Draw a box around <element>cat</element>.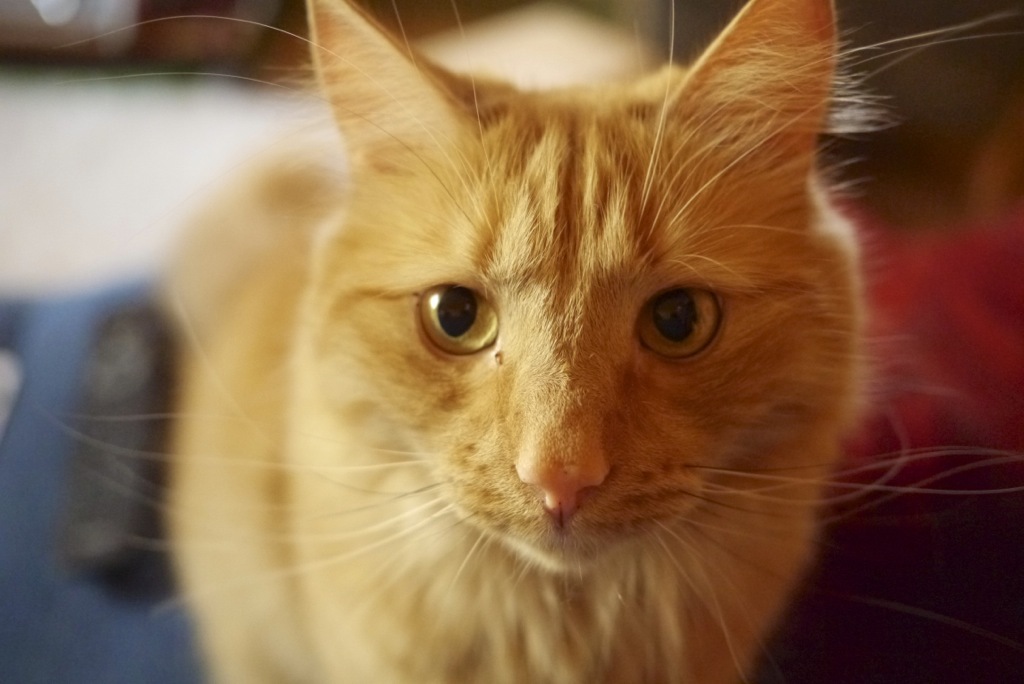
25 0 1023 683.
